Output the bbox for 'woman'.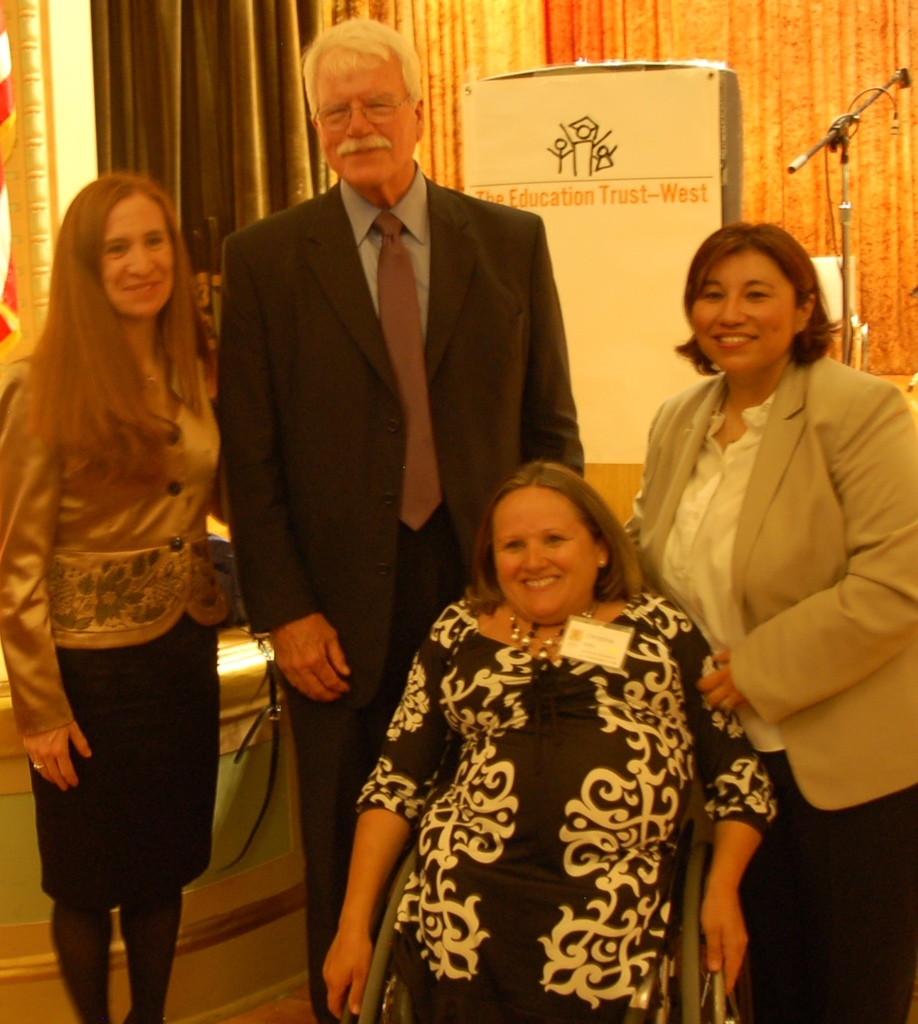
bbox(323, 462, 776, 1022).
